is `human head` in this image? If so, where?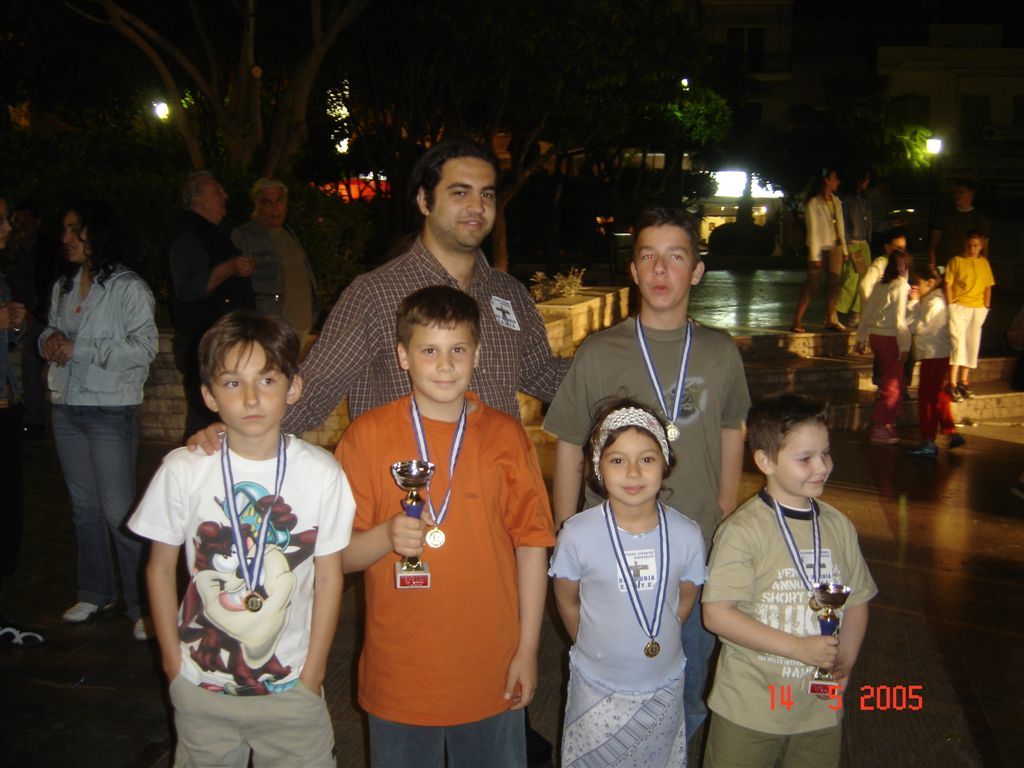
Yes, at (589, 402, 674, 534).
